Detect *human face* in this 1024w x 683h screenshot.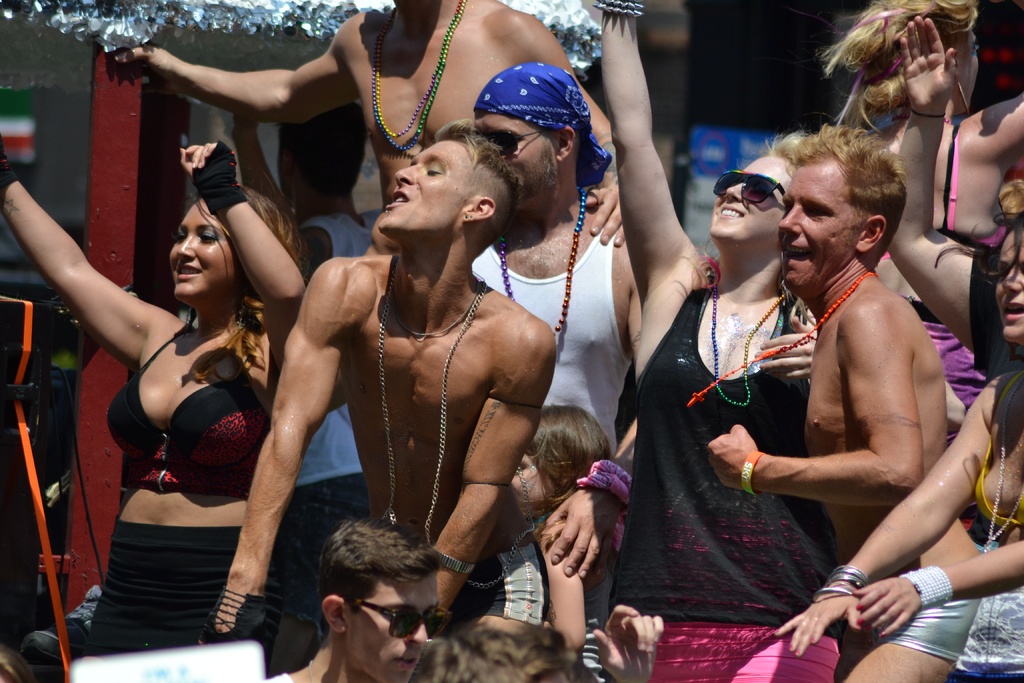
Detection: {"left": 707, "top": 154, "right": 788, "bottom": 240}.
